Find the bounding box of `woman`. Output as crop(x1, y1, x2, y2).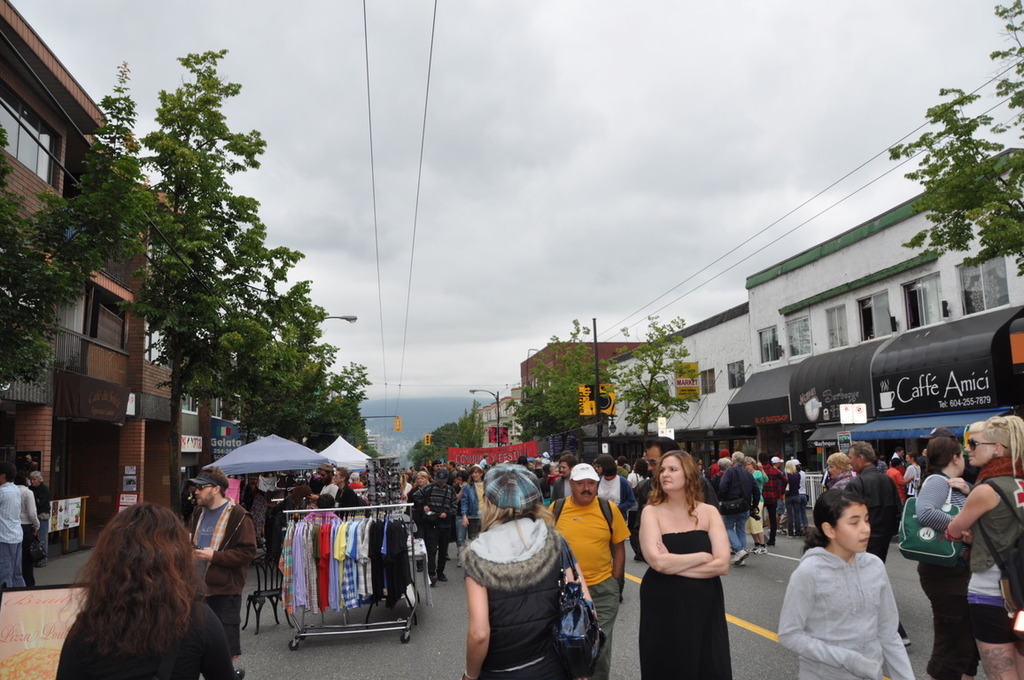
crop(27, 468, 56, 569).
